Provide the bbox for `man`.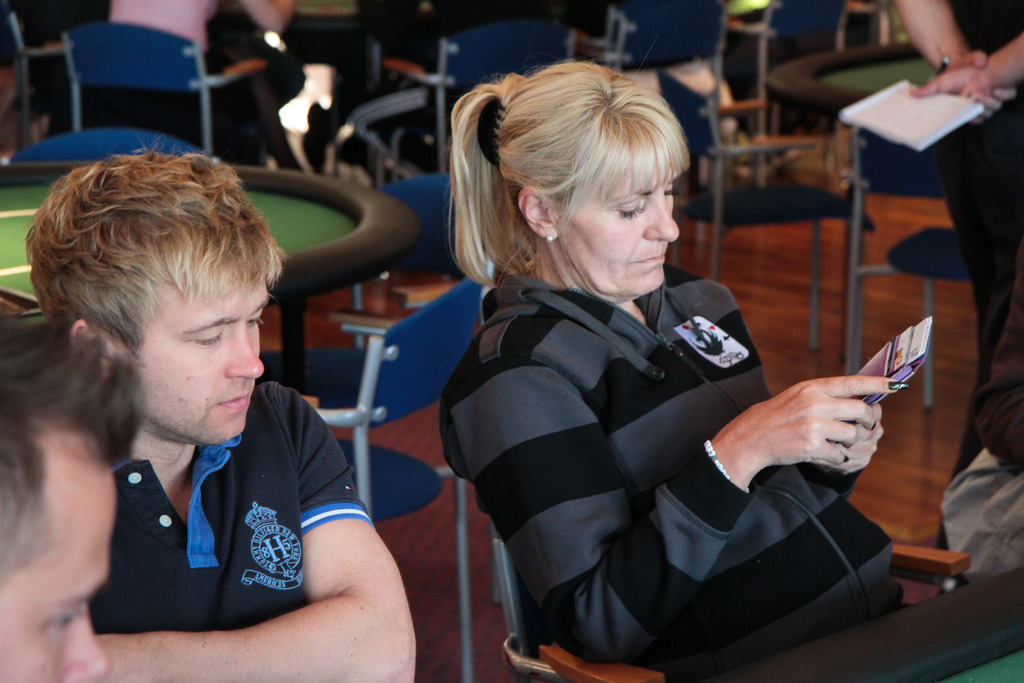
<box>893,0,1023,550</box>.
